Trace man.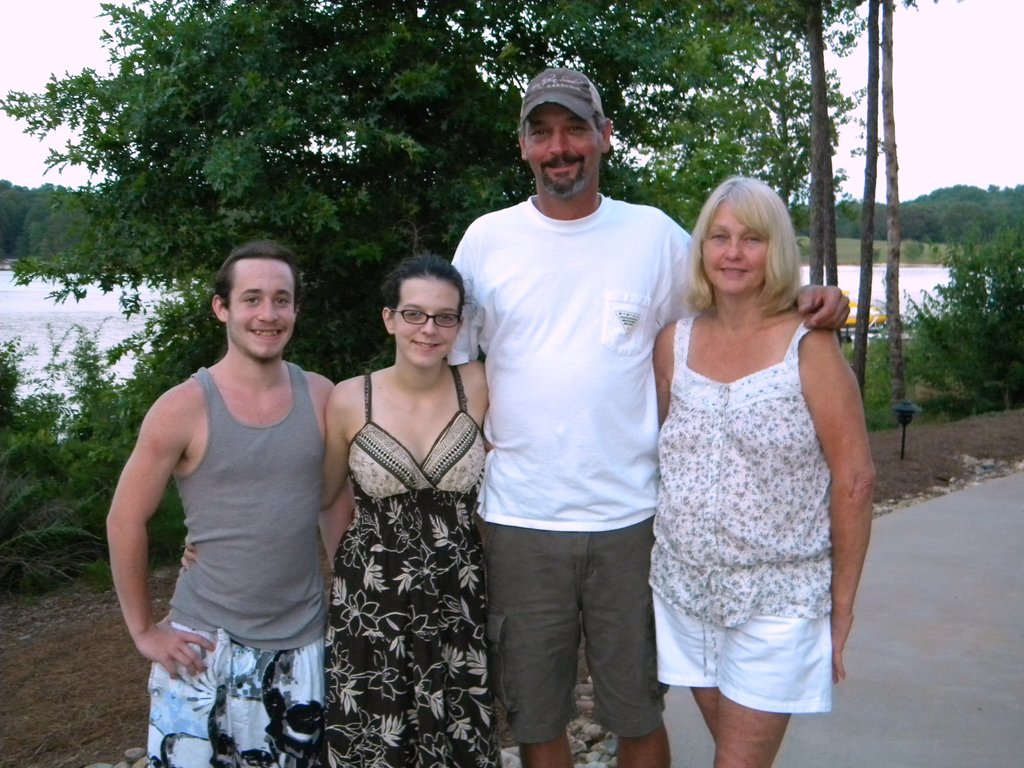
Traced to region(106, 233, 356, 767).
